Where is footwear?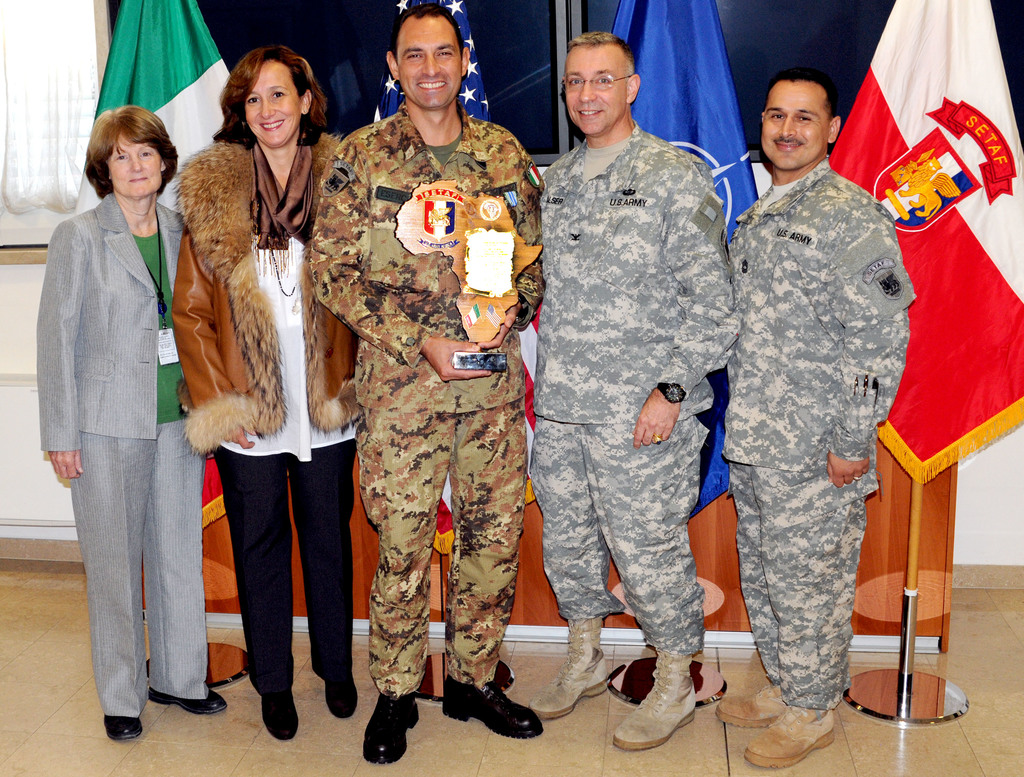
box=[717, 683, 836, 771].
